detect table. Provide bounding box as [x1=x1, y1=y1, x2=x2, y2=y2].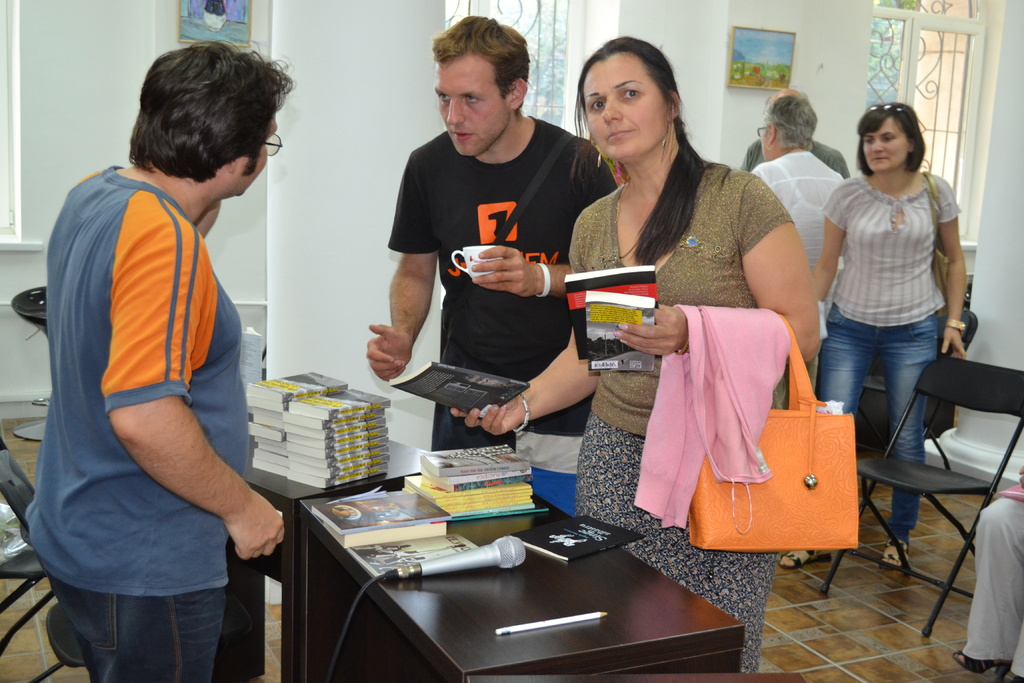
[x1=13, y1=431, x2=452, y2=682].
